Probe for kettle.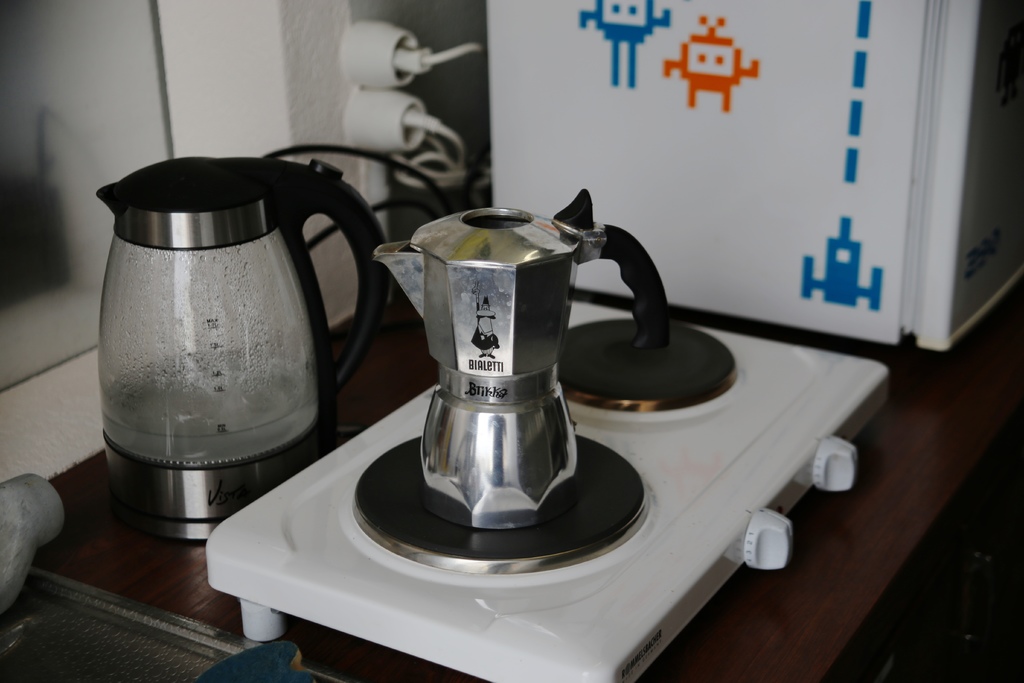
Probe result: <bbox>378, 192, 676, 524</bbox>.
